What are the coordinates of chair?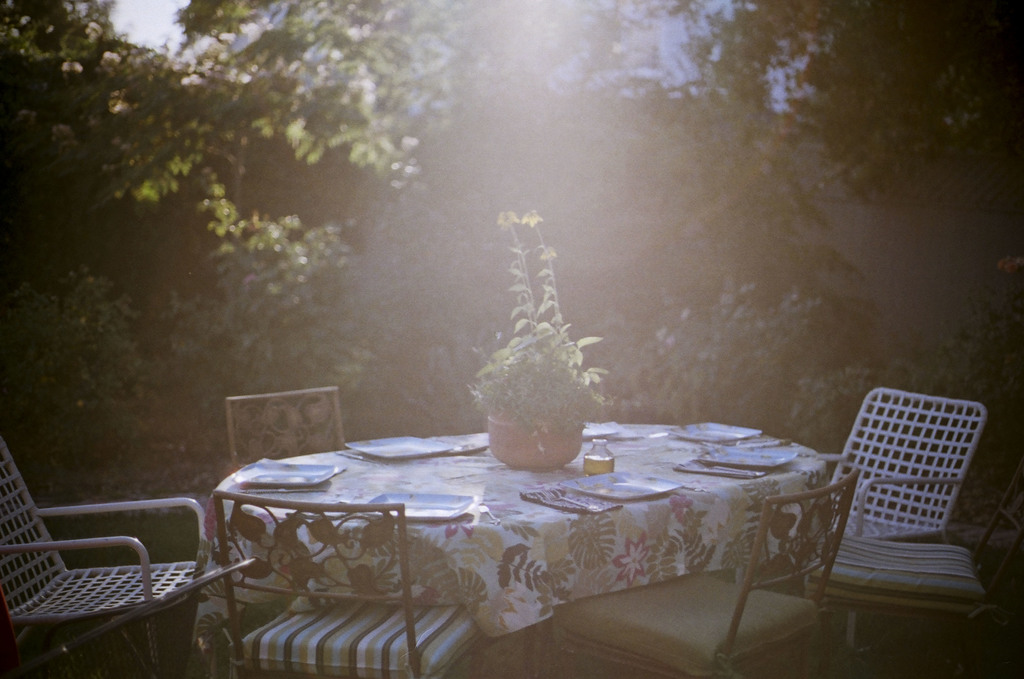
rect(177, 381, 349, 678).
